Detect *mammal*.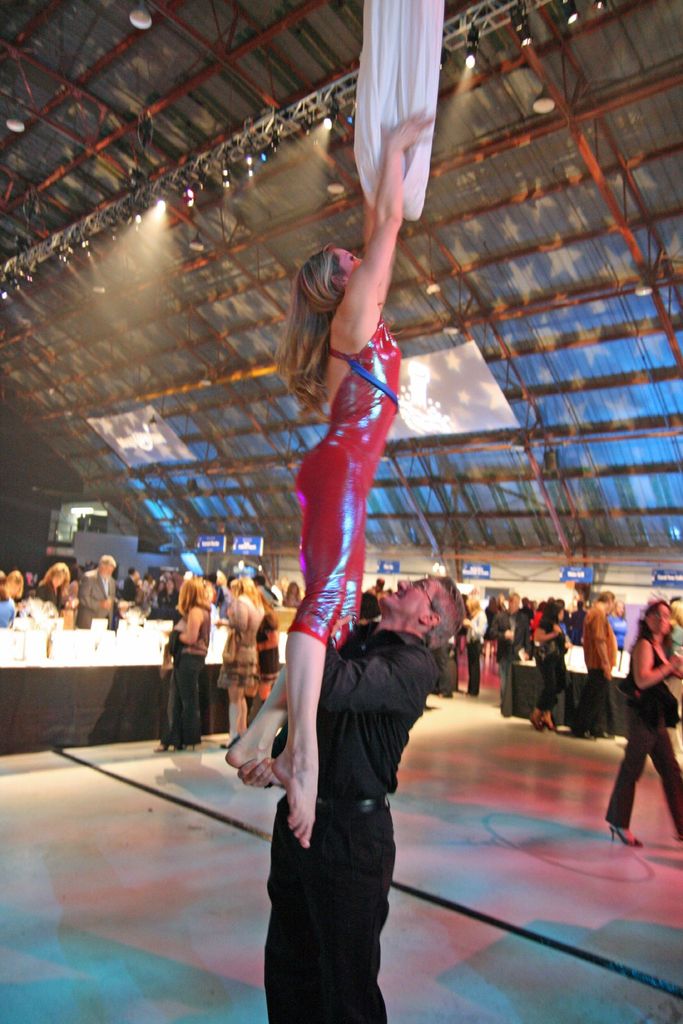
Detected at (x1=665, y1=600, x2=681, y2=756).
